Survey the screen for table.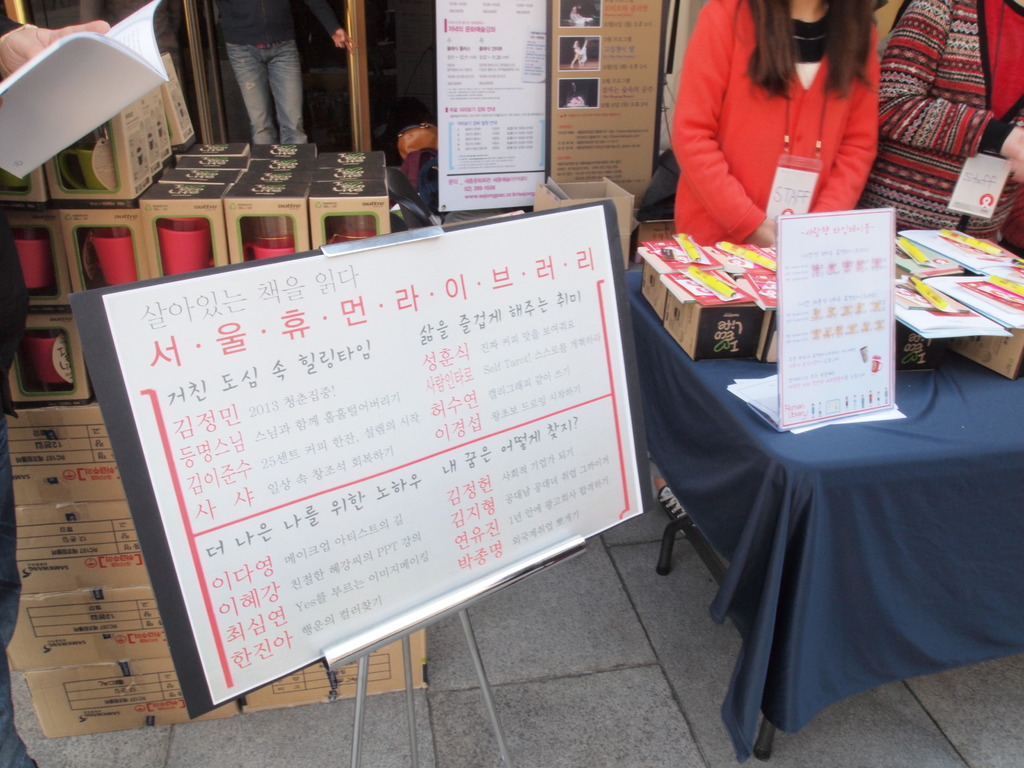
Survey found: (left=624, top=271, right=1023, bottom=765).
